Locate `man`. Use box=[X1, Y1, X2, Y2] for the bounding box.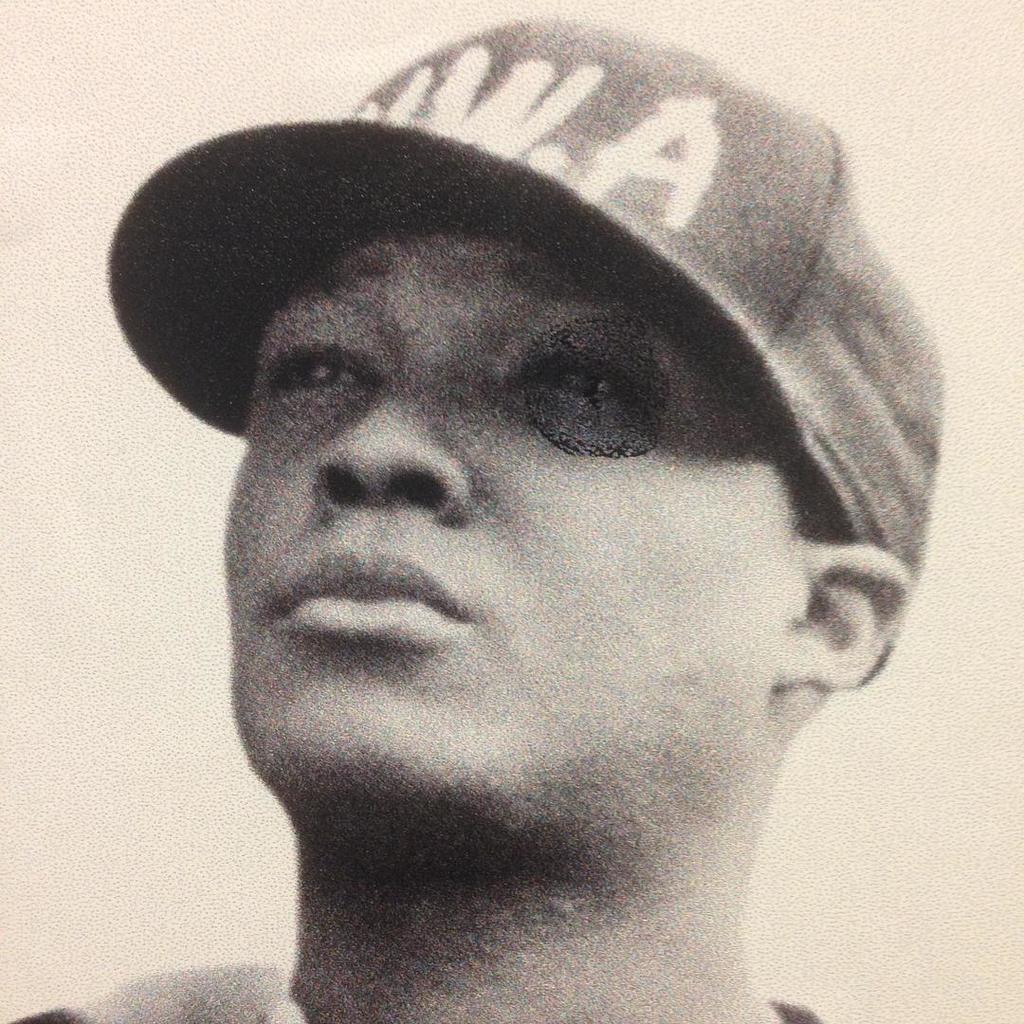
box=[0, 9, 962, 1023].
